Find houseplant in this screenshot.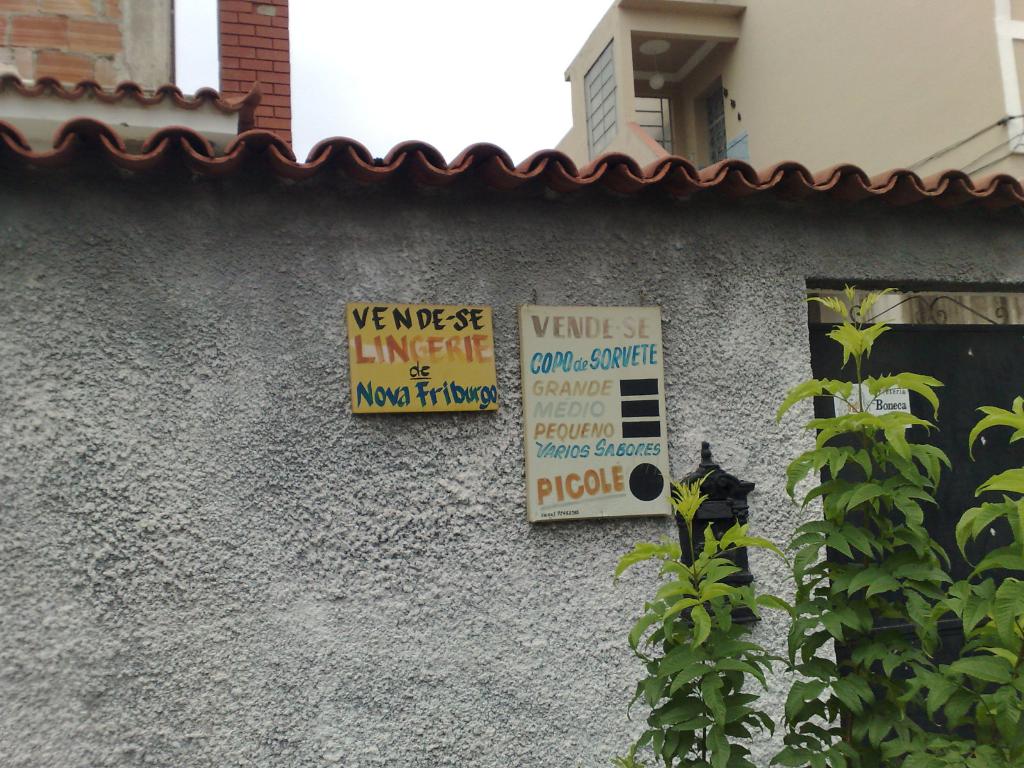
The bounding box for houseplant is box(617, 478, 803, 761).
